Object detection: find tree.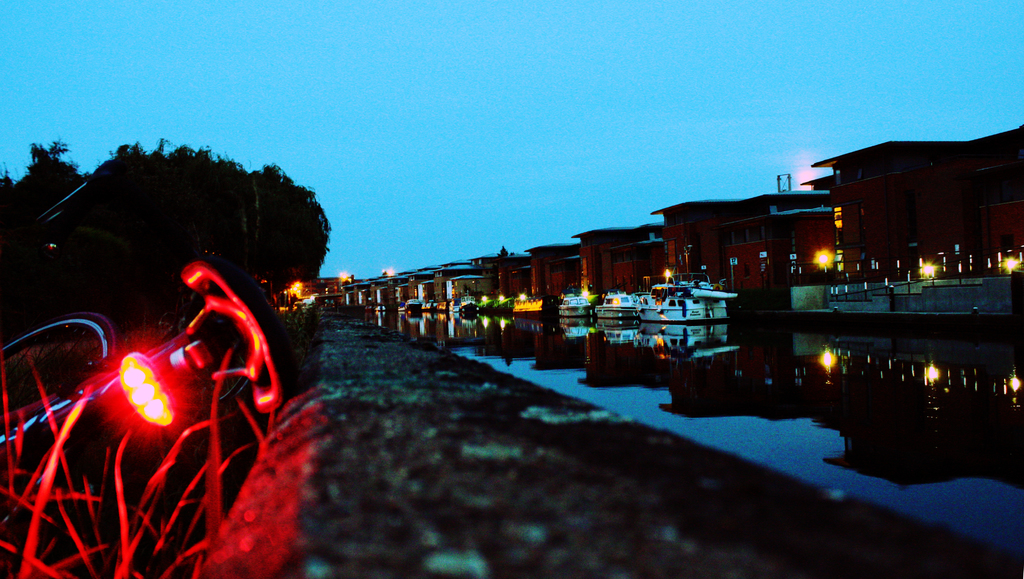
Rect(0, 141, 325, 302).
